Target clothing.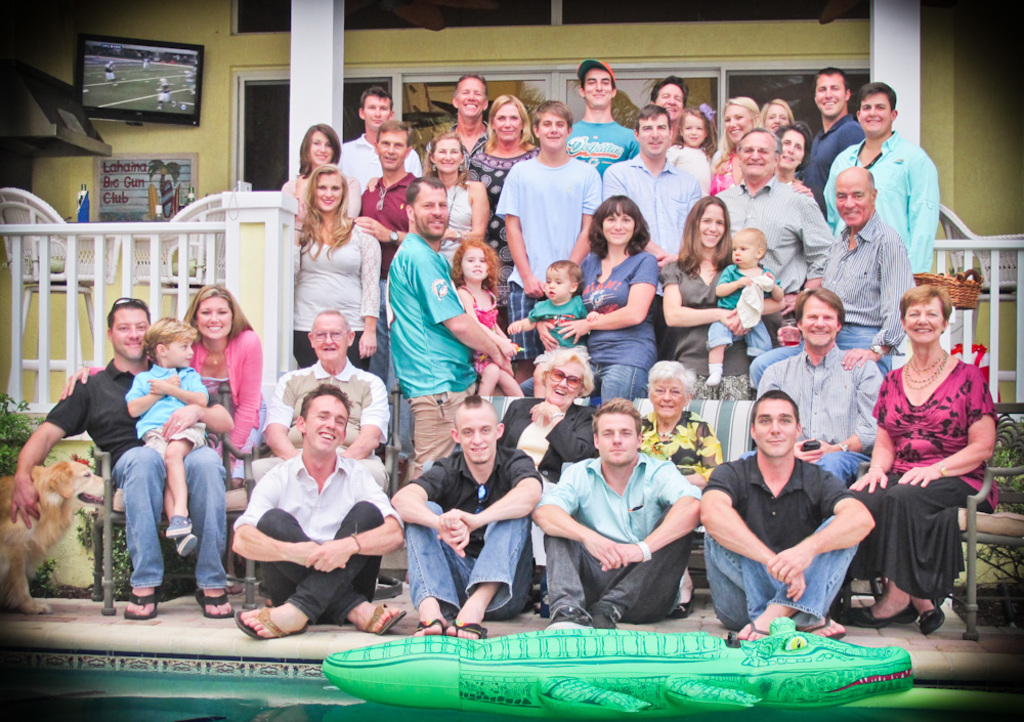
Target region: <box>129,363,221,447</box>.
